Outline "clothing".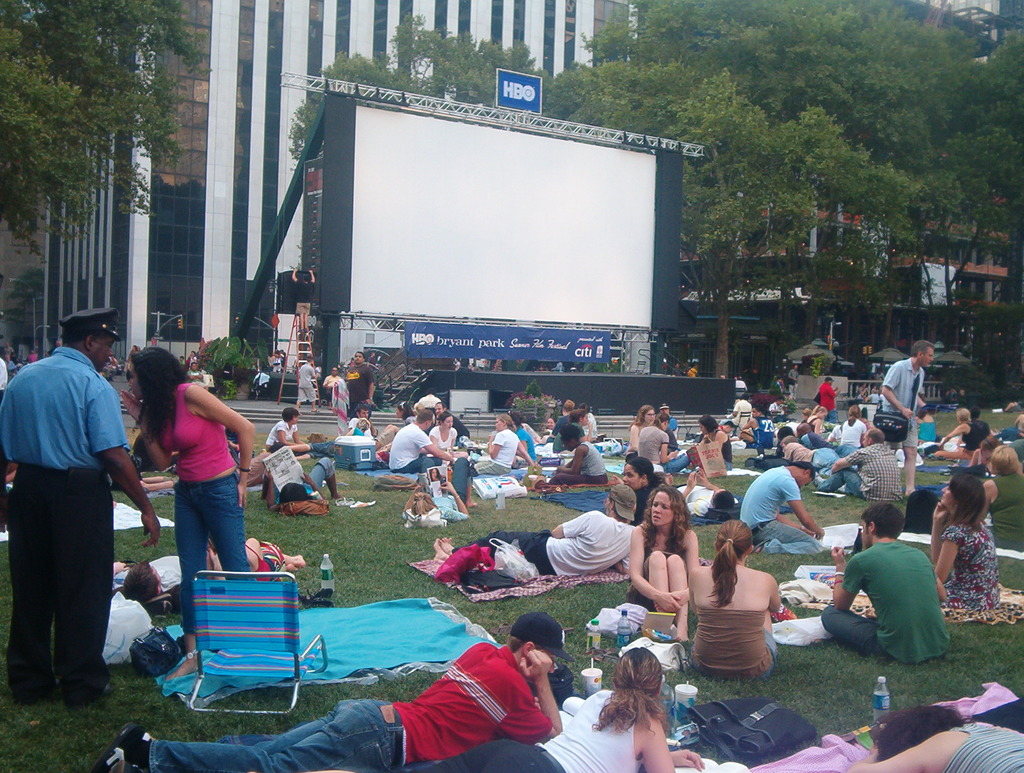
Outline: BBox(769, 398, 784, 418).
